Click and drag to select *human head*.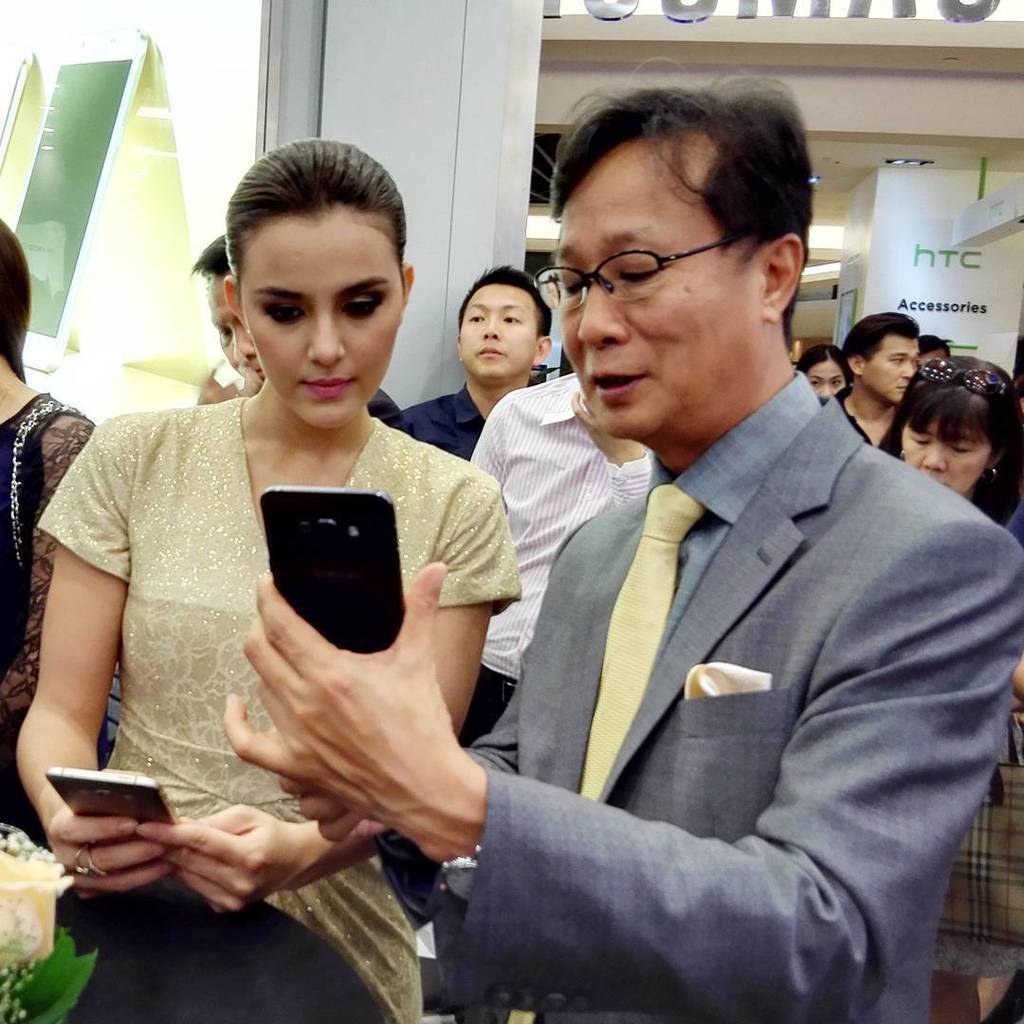
Selection: box(190, 229, 267, 382).
